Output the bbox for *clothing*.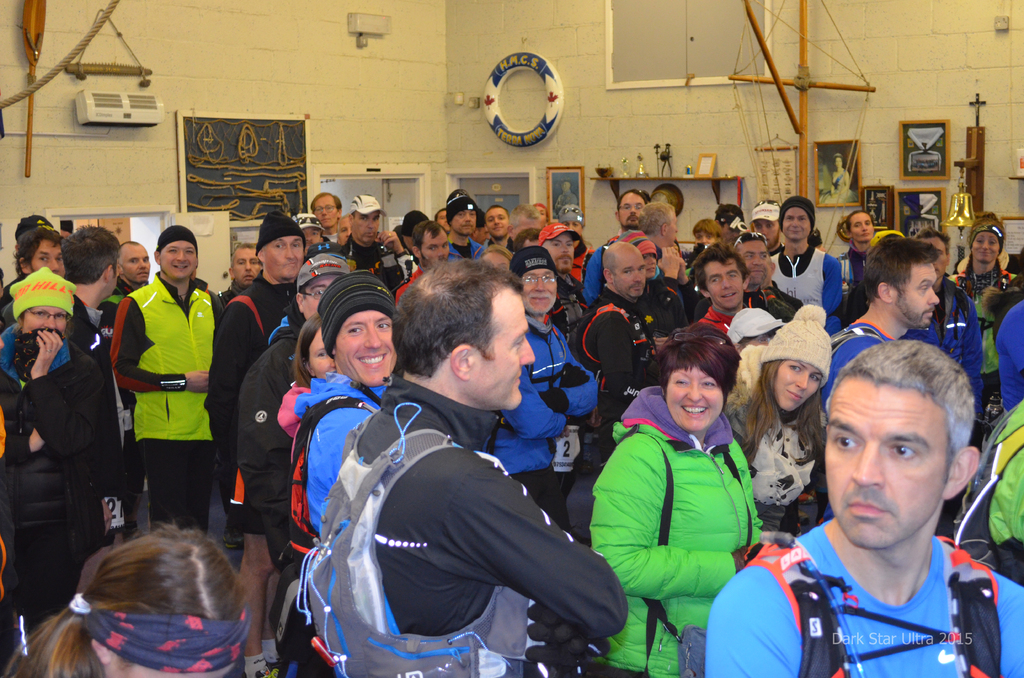
bbox(103, 259, 209, 519).
